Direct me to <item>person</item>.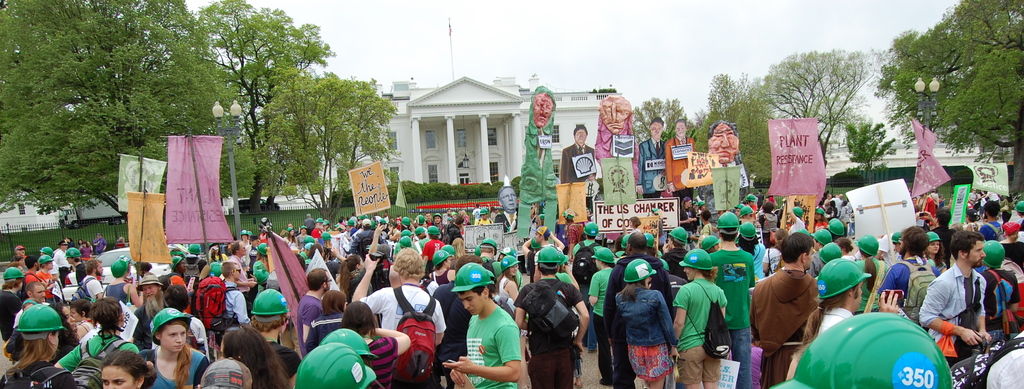
Direction: (13, 245, 29, 260).
